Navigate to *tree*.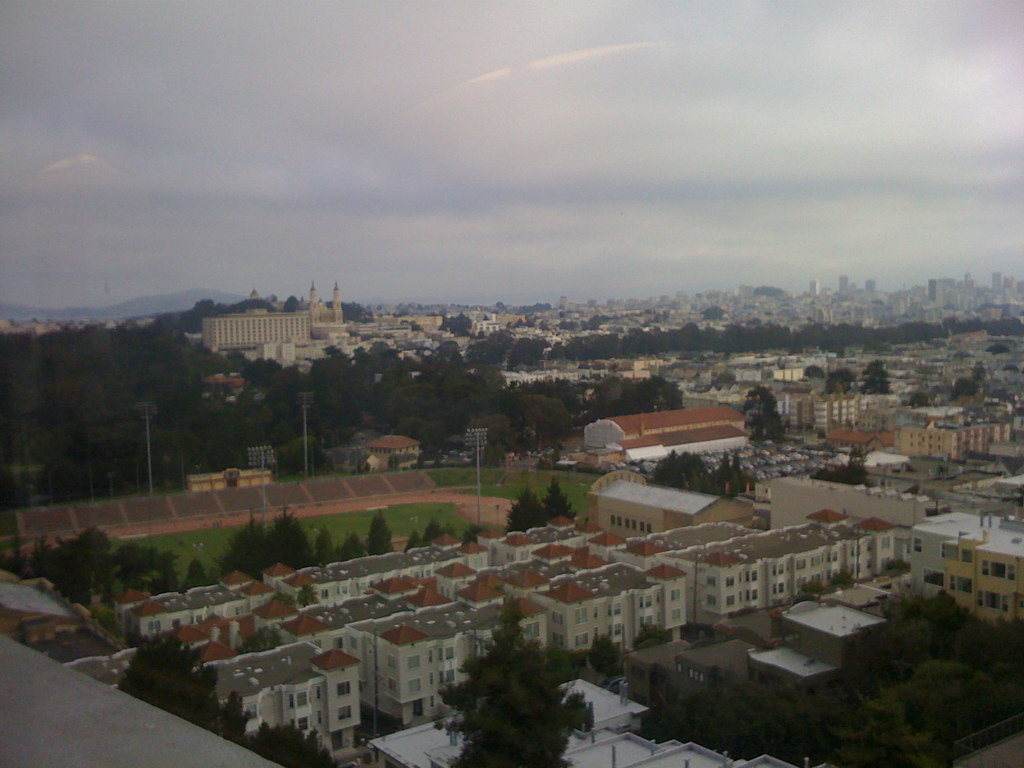
Navigation target: 271,503,317,572.
